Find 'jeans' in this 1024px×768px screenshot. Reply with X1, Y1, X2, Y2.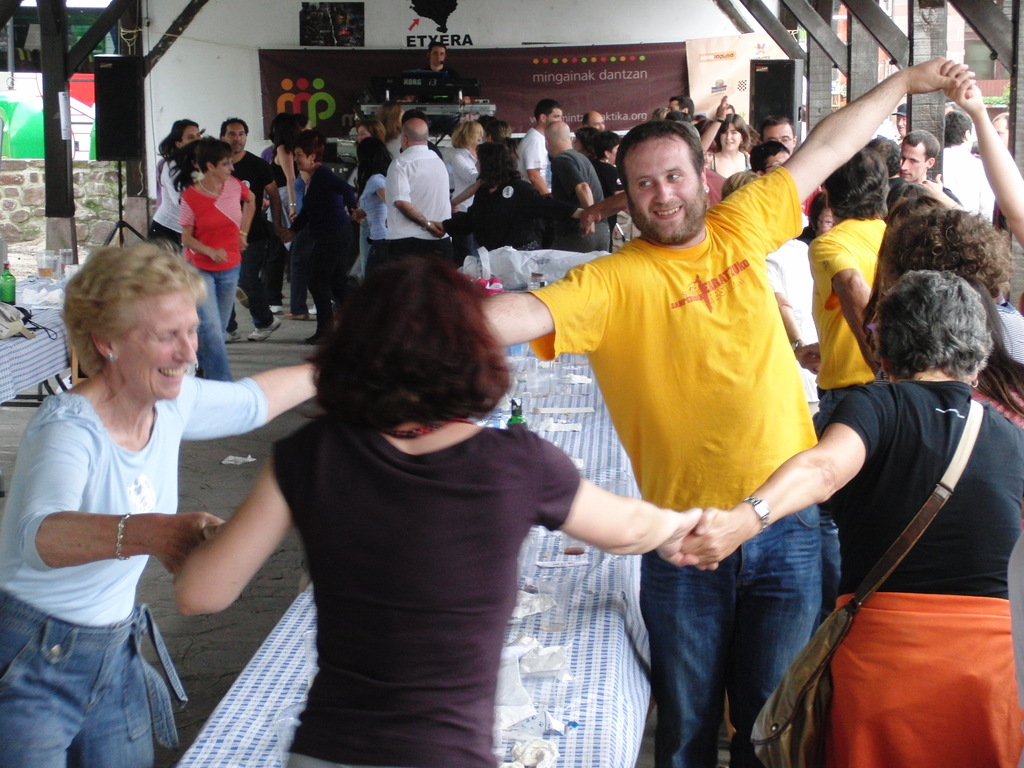
196, 274, 239, 376.
